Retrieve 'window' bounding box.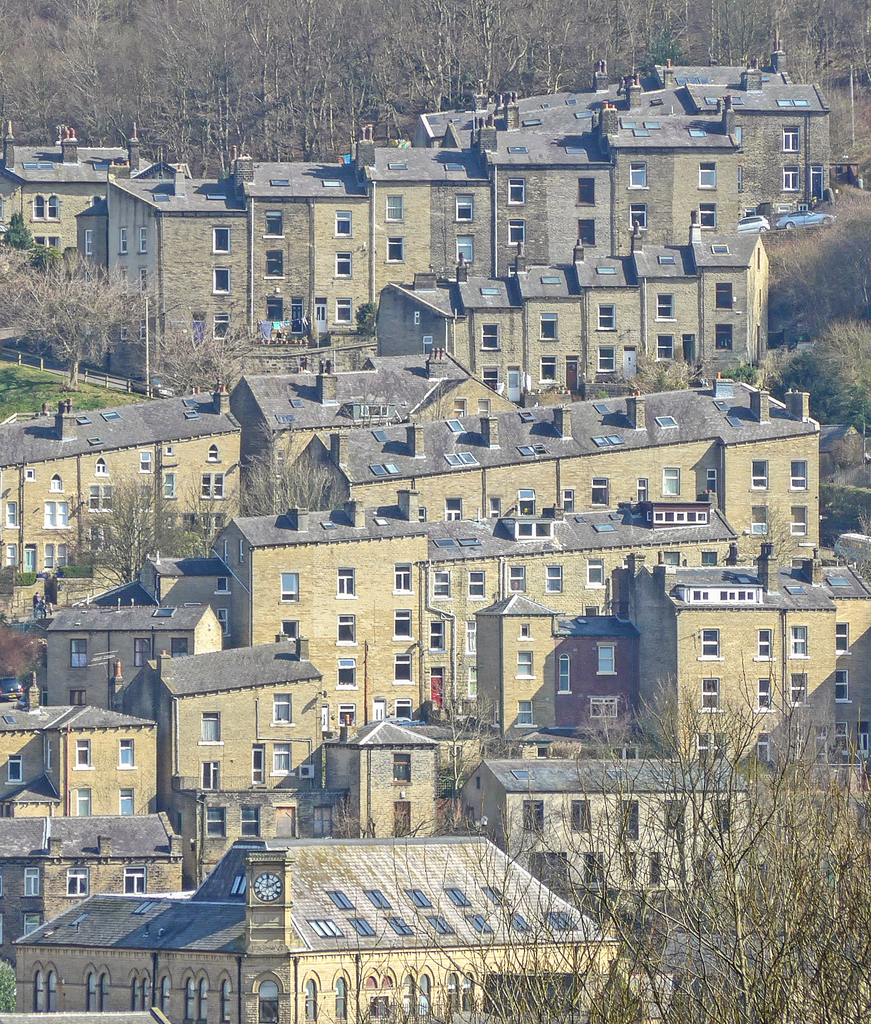
Bounding box: (337,300,354,323).
